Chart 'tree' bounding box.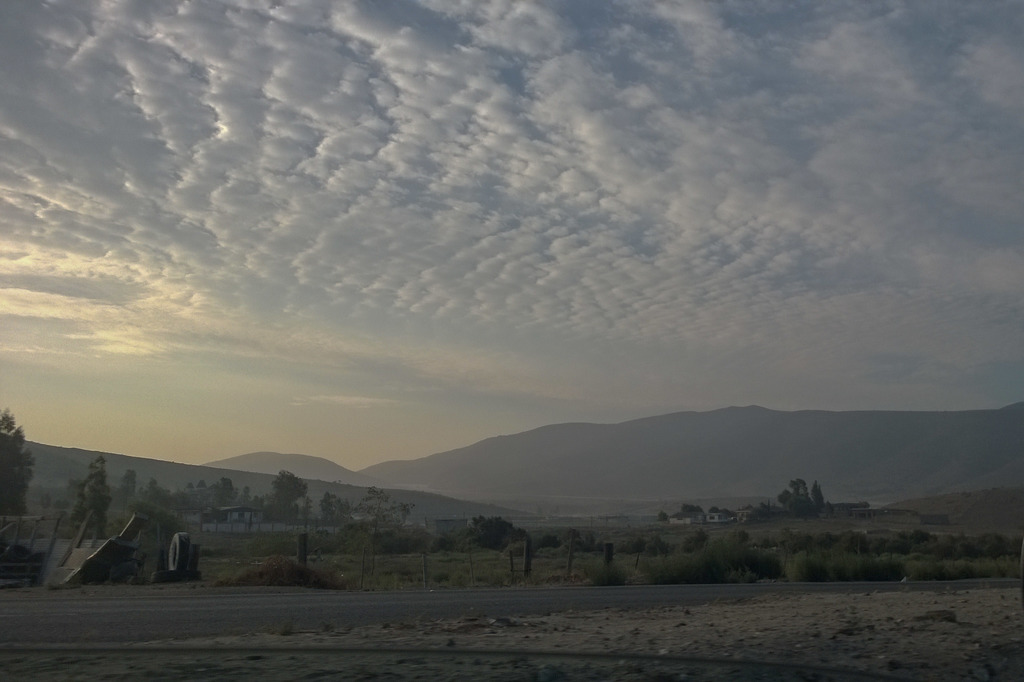
Charted: (0, 409, 39, 519).
